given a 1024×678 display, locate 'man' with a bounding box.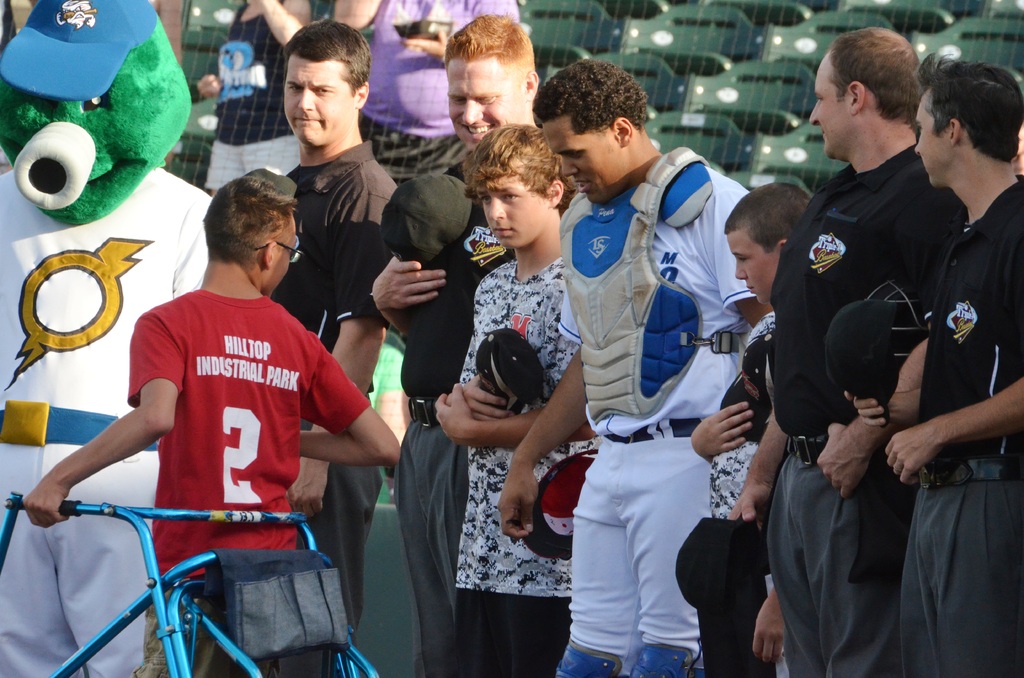
Located: <box>365,12,545,677</box>.
